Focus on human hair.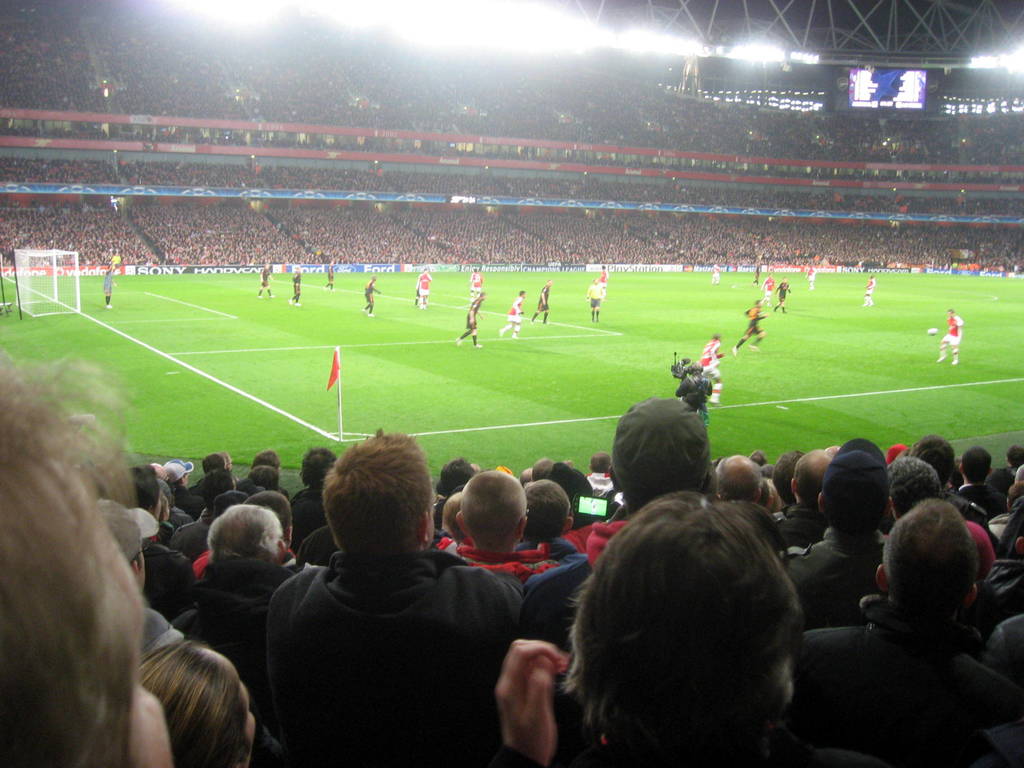
Focused at Rect(773, 448, 805, 499).
